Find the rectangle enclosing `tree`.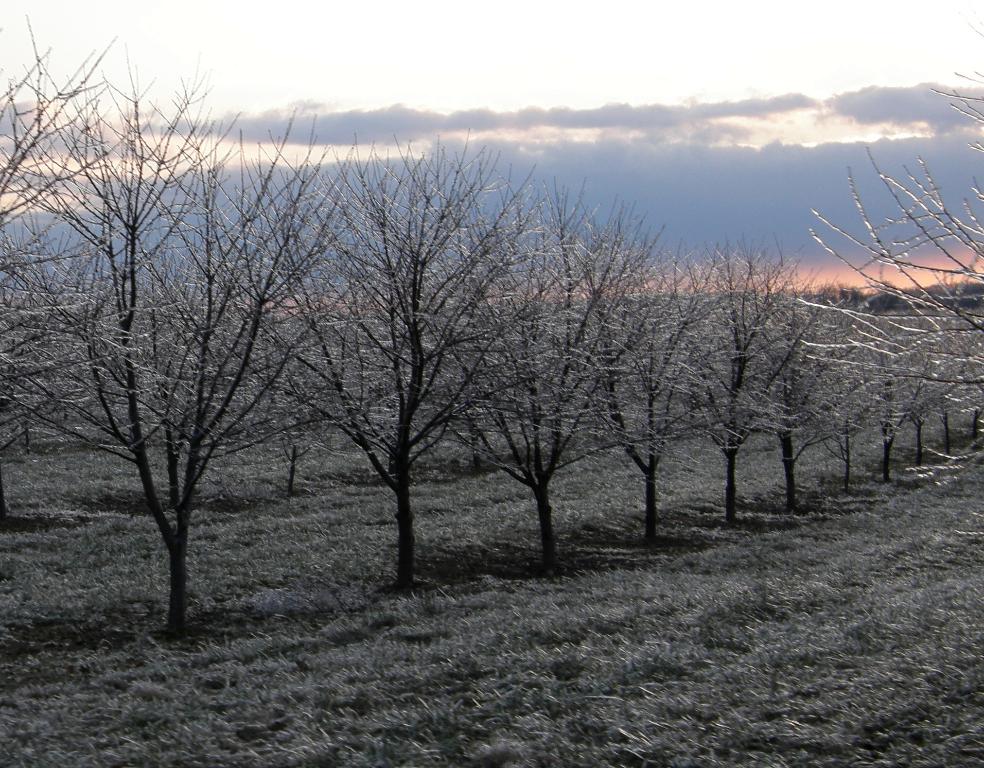
select_region(795, 11, 983, 542).
